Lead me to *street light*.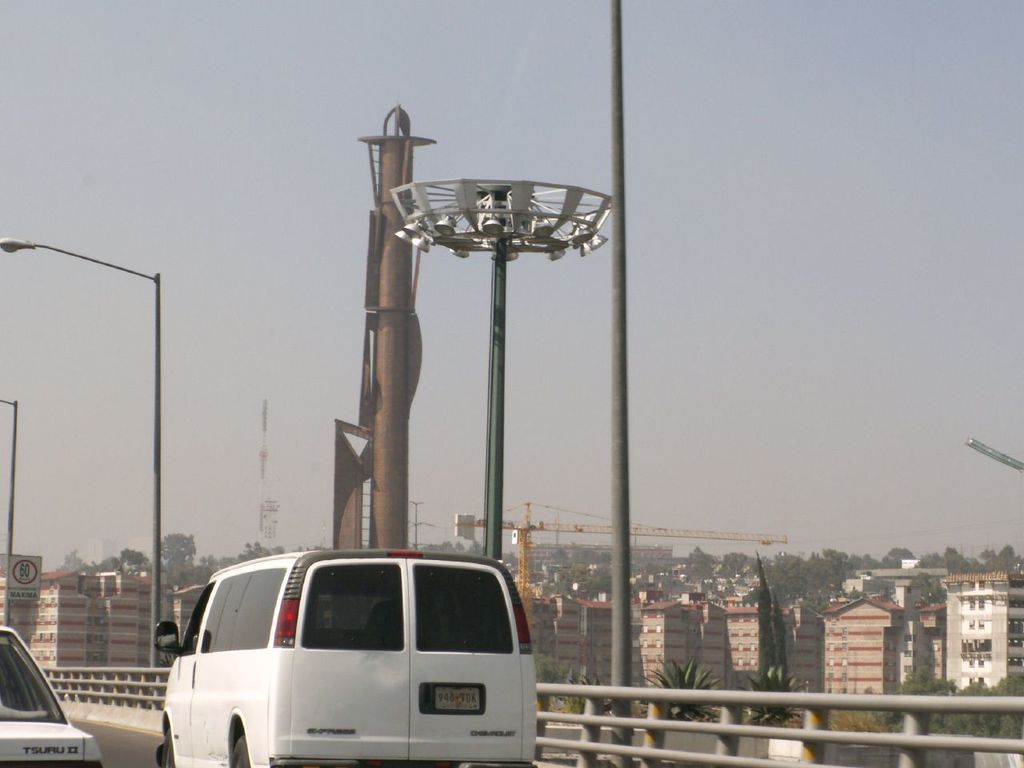
Lead to [left=389, top=218, right=439, bottom=304].
